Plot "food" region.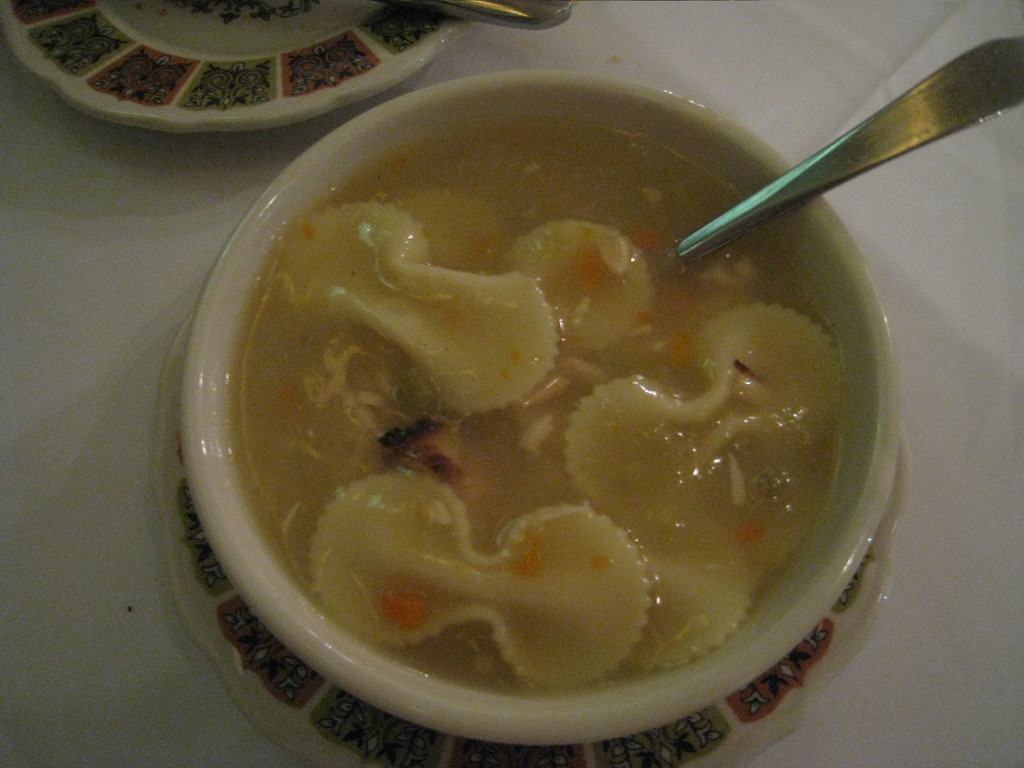
Plotted at l=195, t=192, r=902, b=679.
